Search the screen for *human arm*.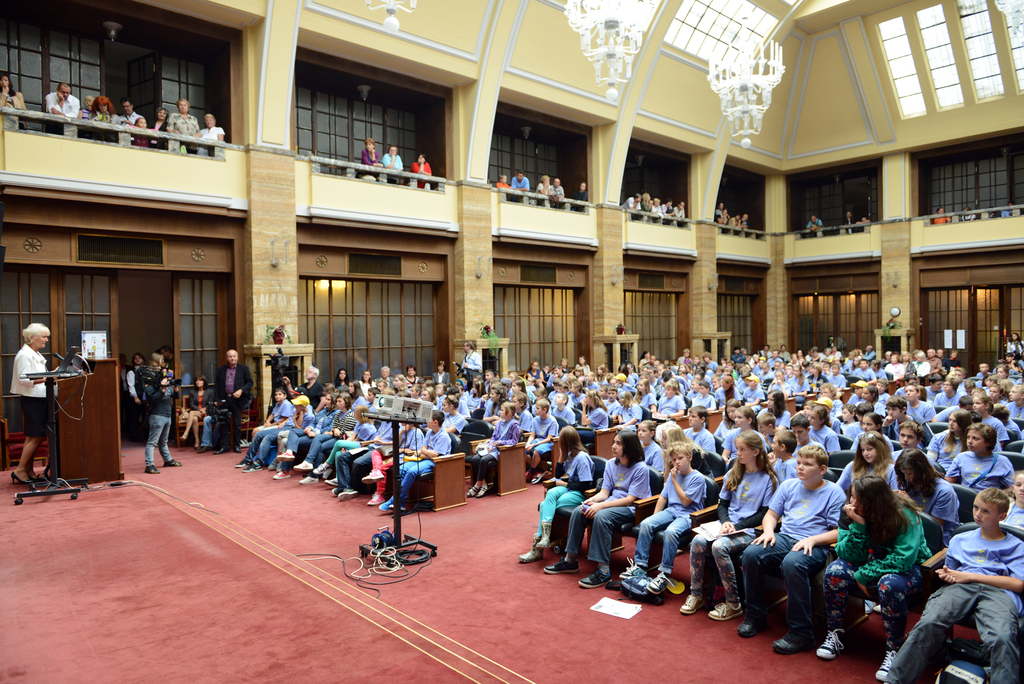
Found at {"left": 665, "top": 464, "right": 702, "bottom": 510}.
